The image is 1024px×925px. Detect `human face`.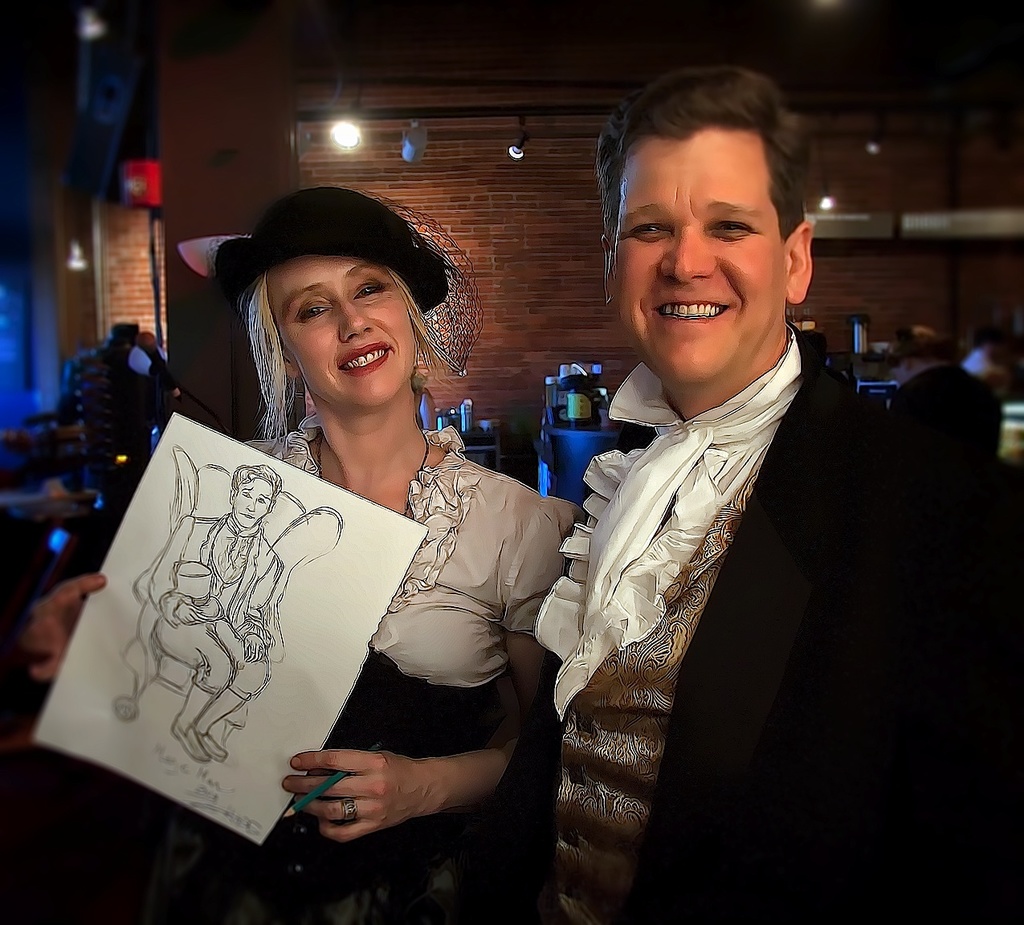
Detection: pyautogui.locateOnScreen(610, 128, 792, 385).
